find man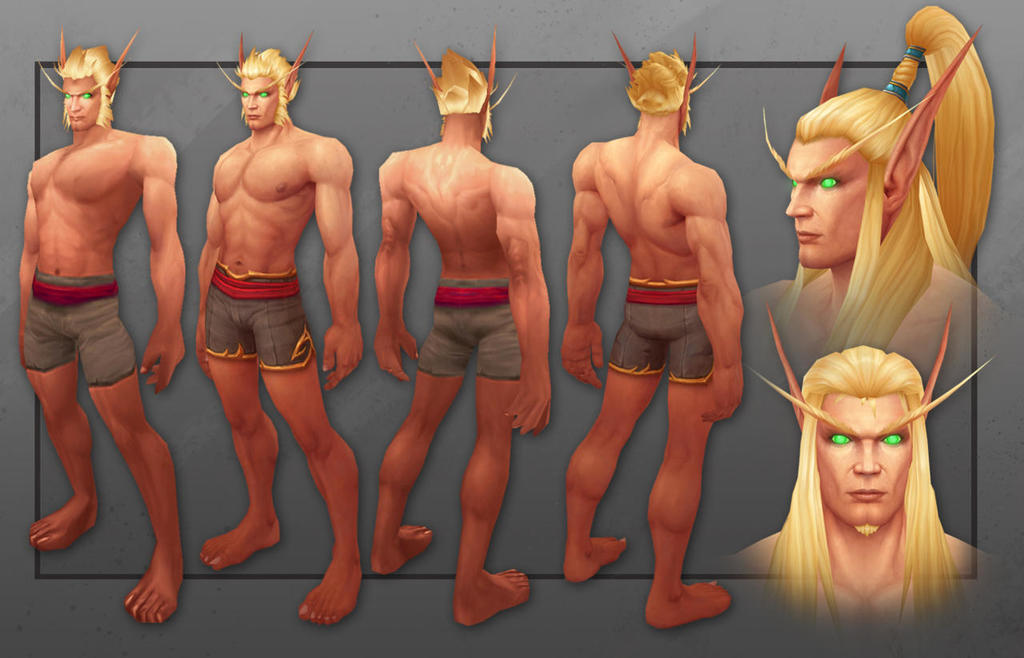
167:23:365:592
